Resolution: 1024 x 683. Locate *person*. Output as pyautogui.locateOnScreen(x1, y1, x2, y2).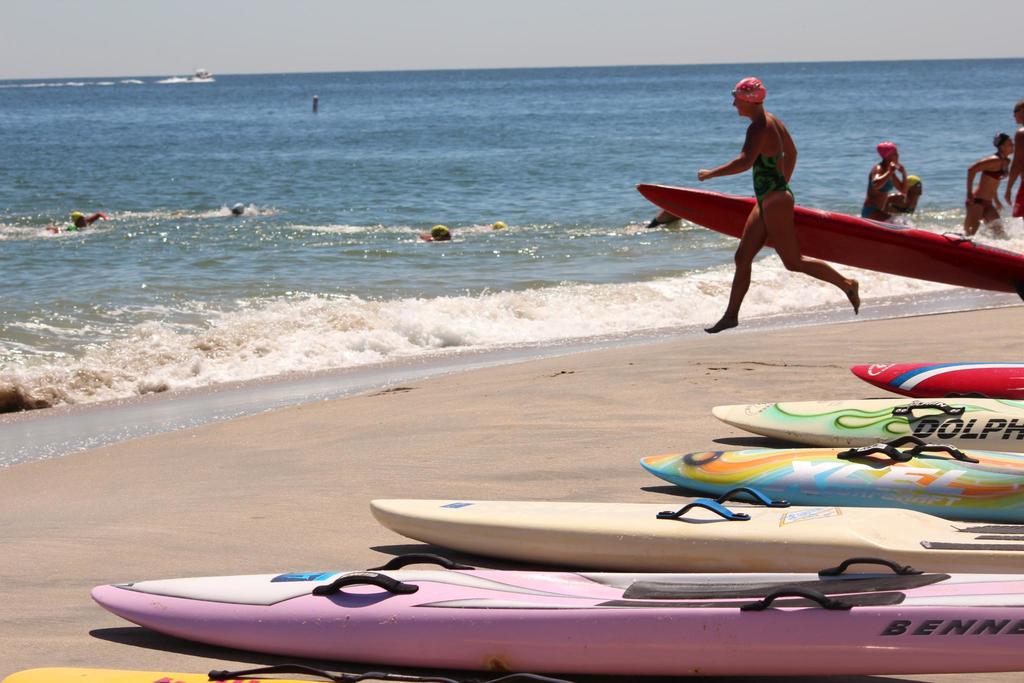
pyautogui.locateOnScreen(859, 137, 908, 220).
